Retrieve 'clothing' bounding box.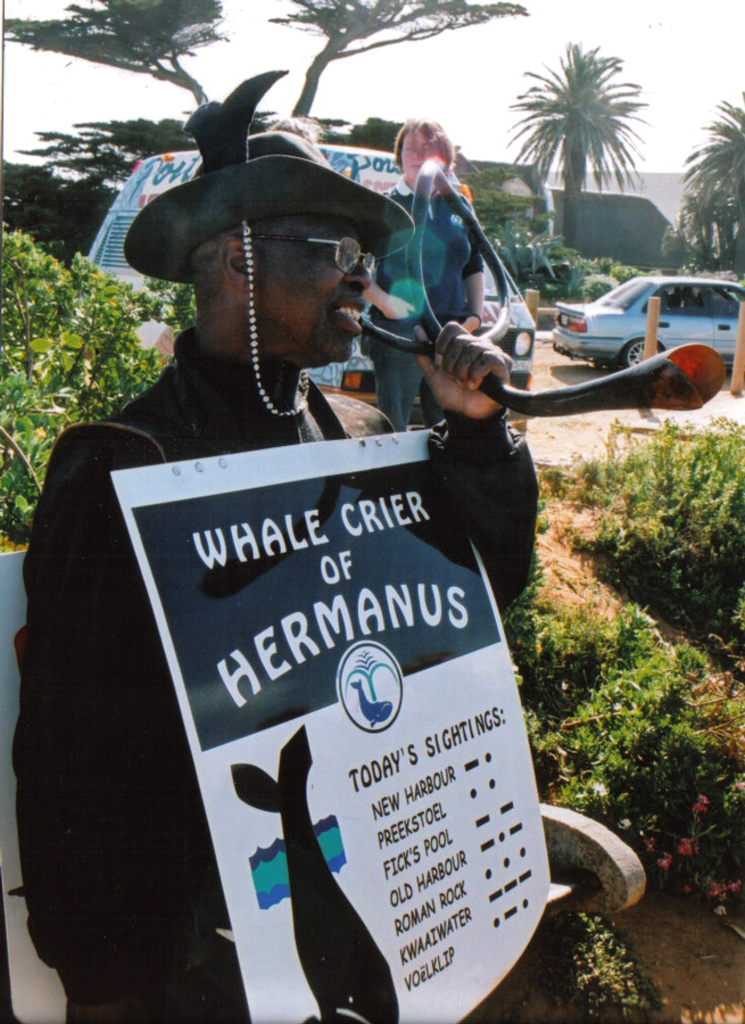
Bounding box: BBox(15, 321, 538, 1023).
